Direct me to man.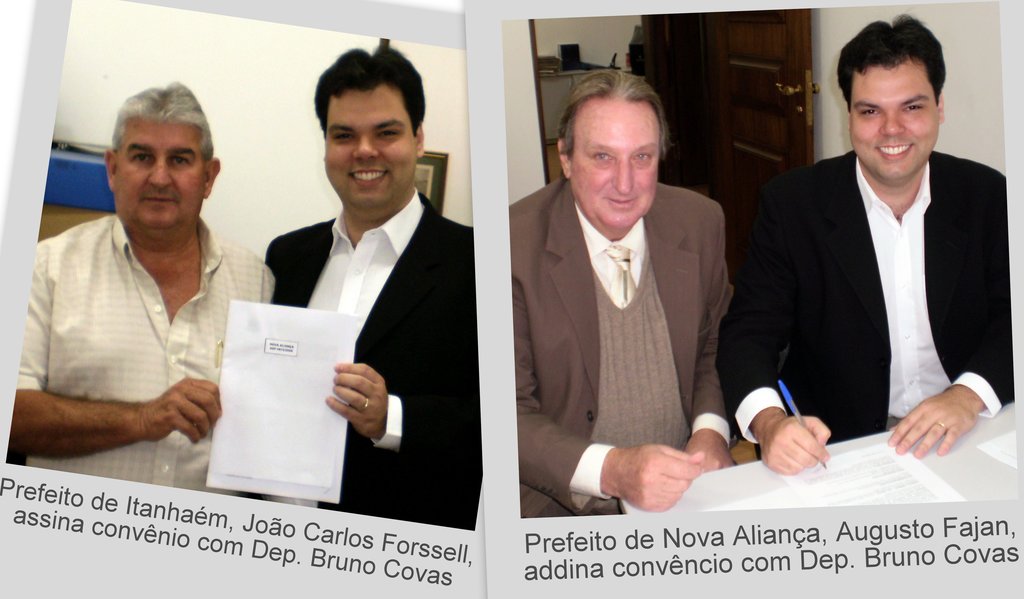
Direction: <box>730,40,1006,493</box>.
